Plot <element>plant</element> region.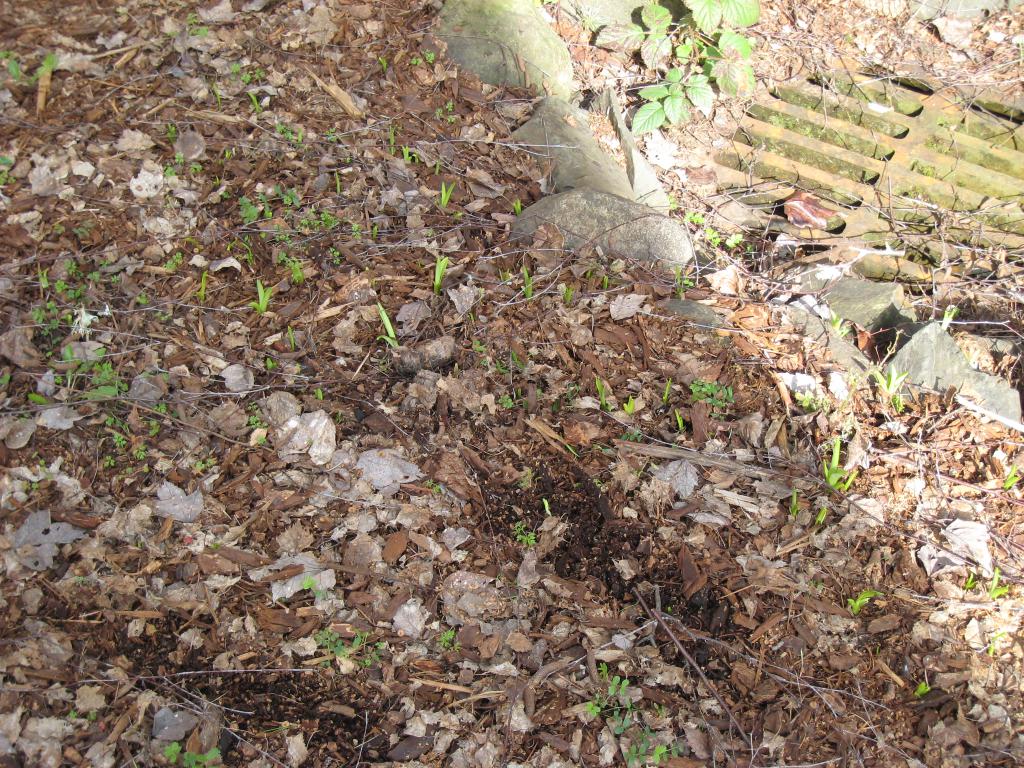
Plotted at bbox=[163, 162, 177, 178].
